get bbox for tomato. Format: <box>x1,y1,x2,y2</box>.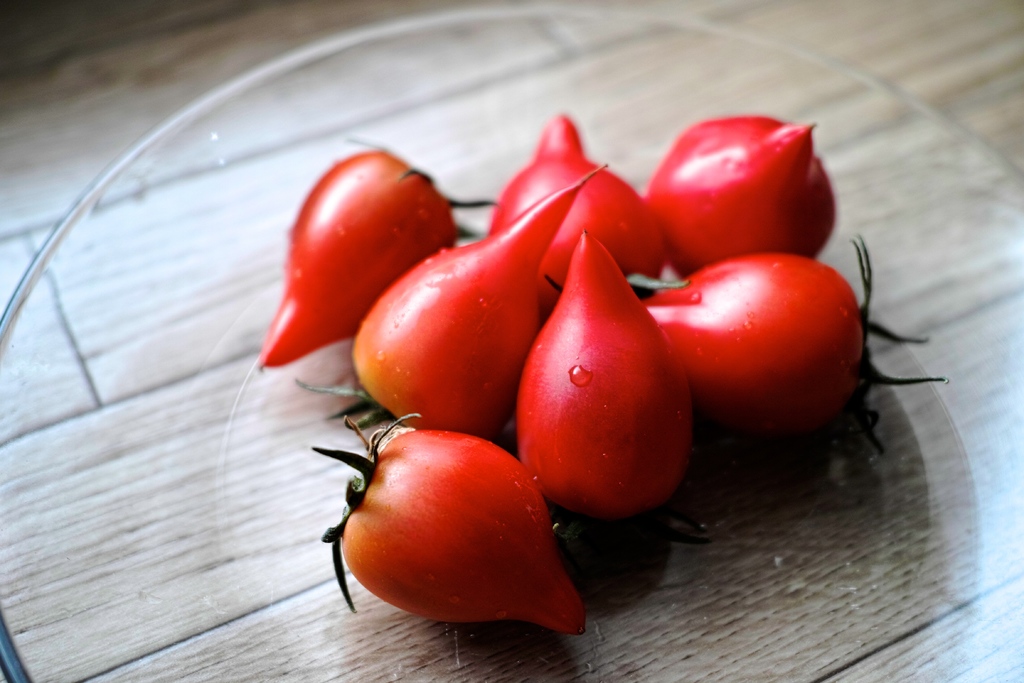
<box>257,135,488,371</box>.
